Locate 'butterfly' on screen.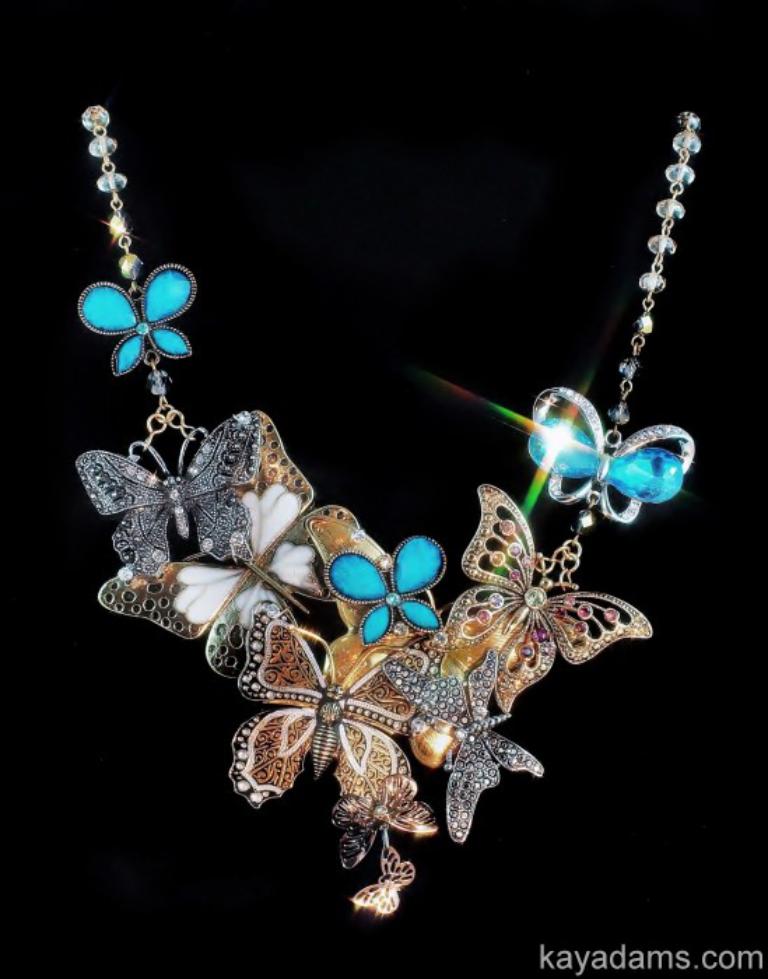
On screen at {"x1": 69, "y1": 407, "x2": 264, "y2": 579}.
